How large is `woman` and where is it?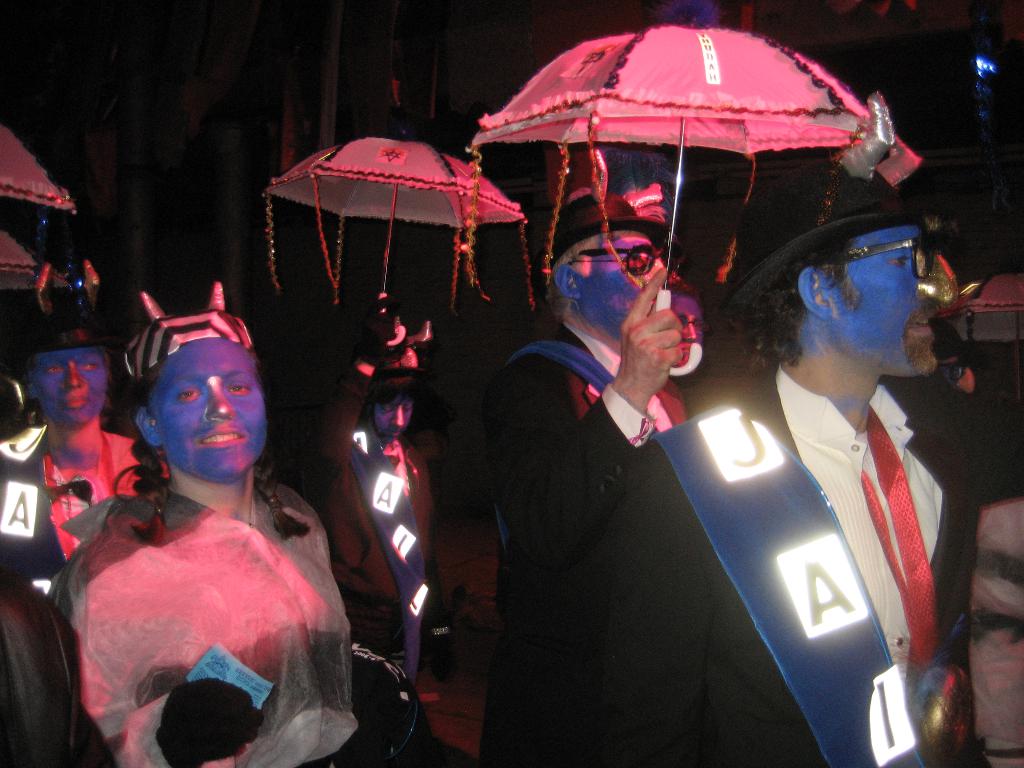
Bounding box: region(50, 289, 383, 758).
